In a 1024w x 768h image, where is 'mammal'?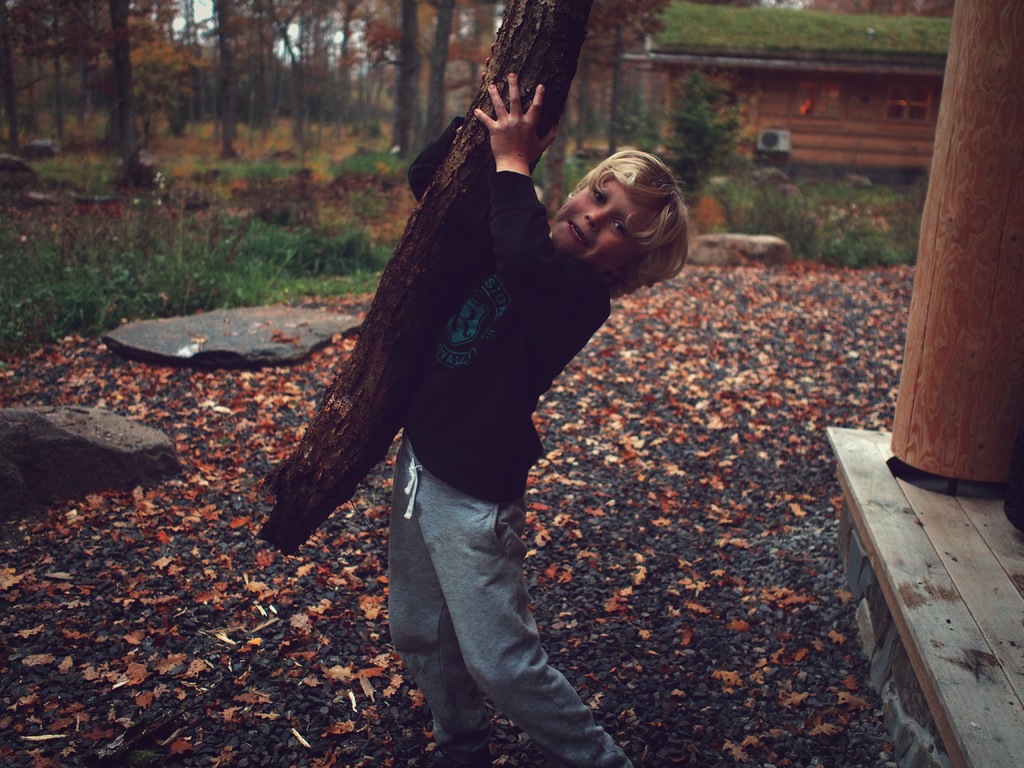
box(232, 120, 787, 721).
